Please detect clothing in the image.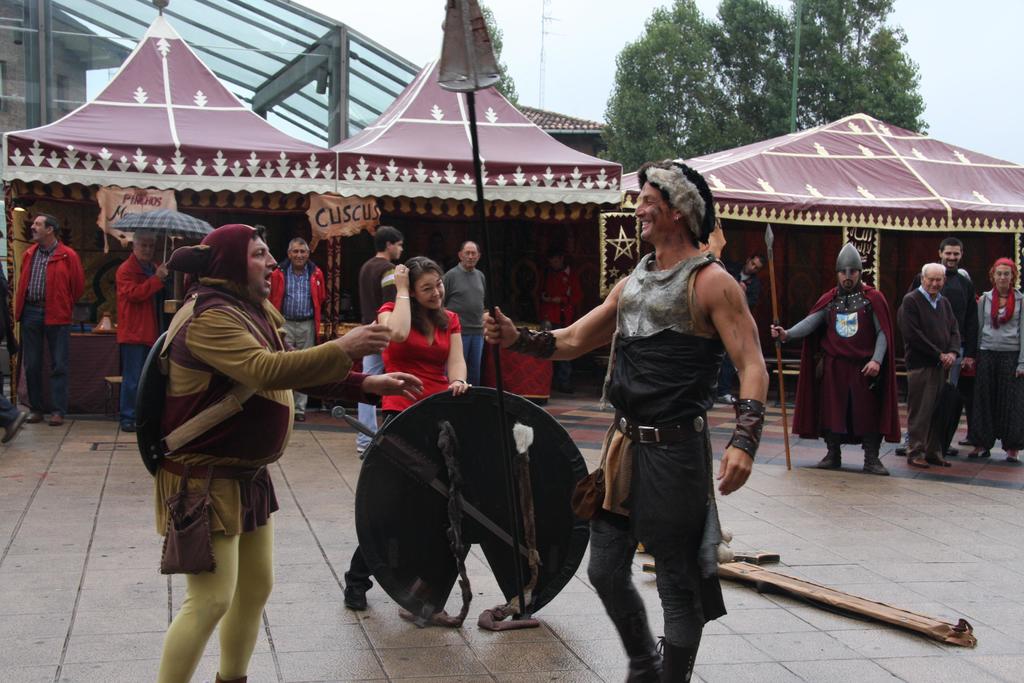
locate(567, 248, 740, 682).
